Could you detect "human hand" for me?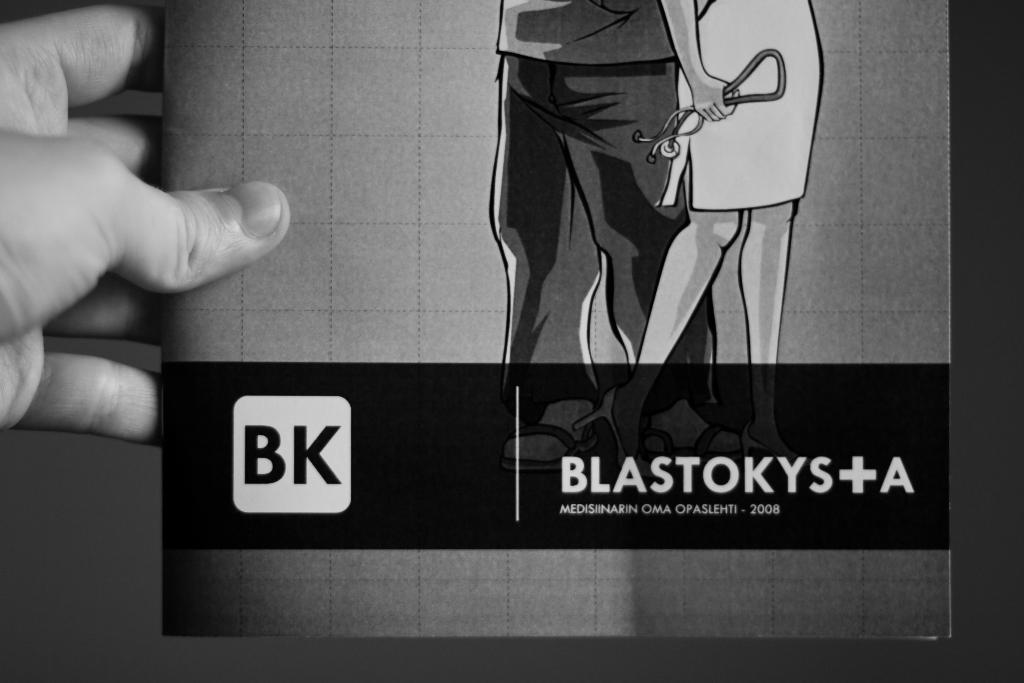
Detection result: box=[691, 76, 742, 124].
